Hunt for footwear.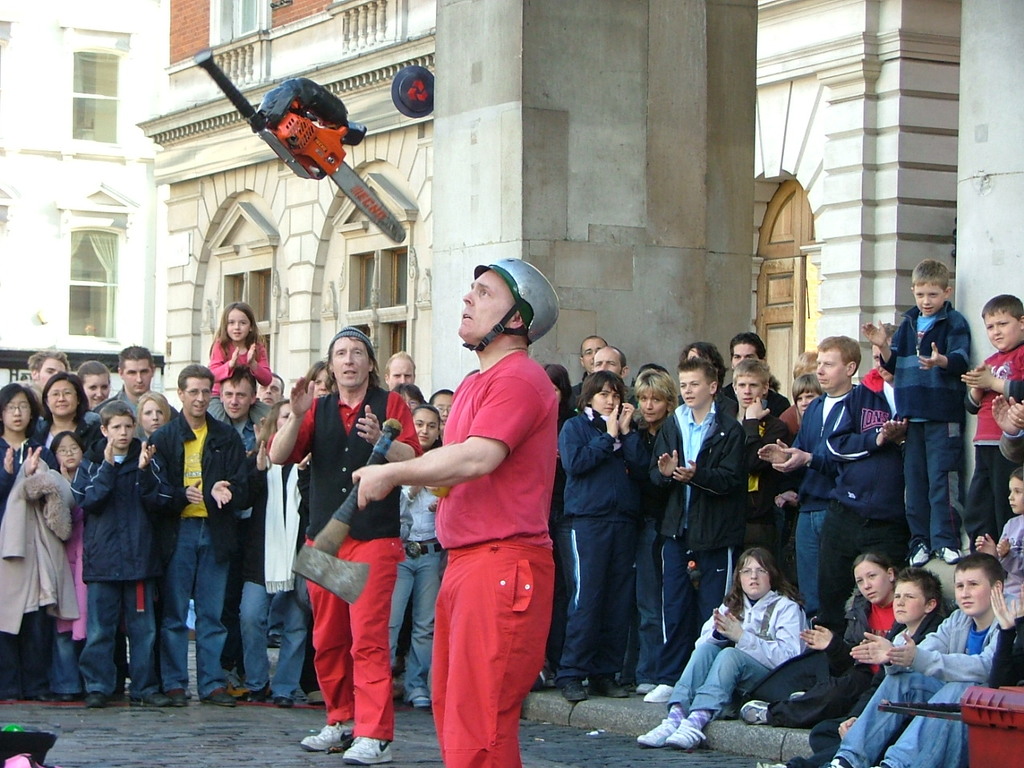
Hunted down at box=[670, 712, 708, 752].
